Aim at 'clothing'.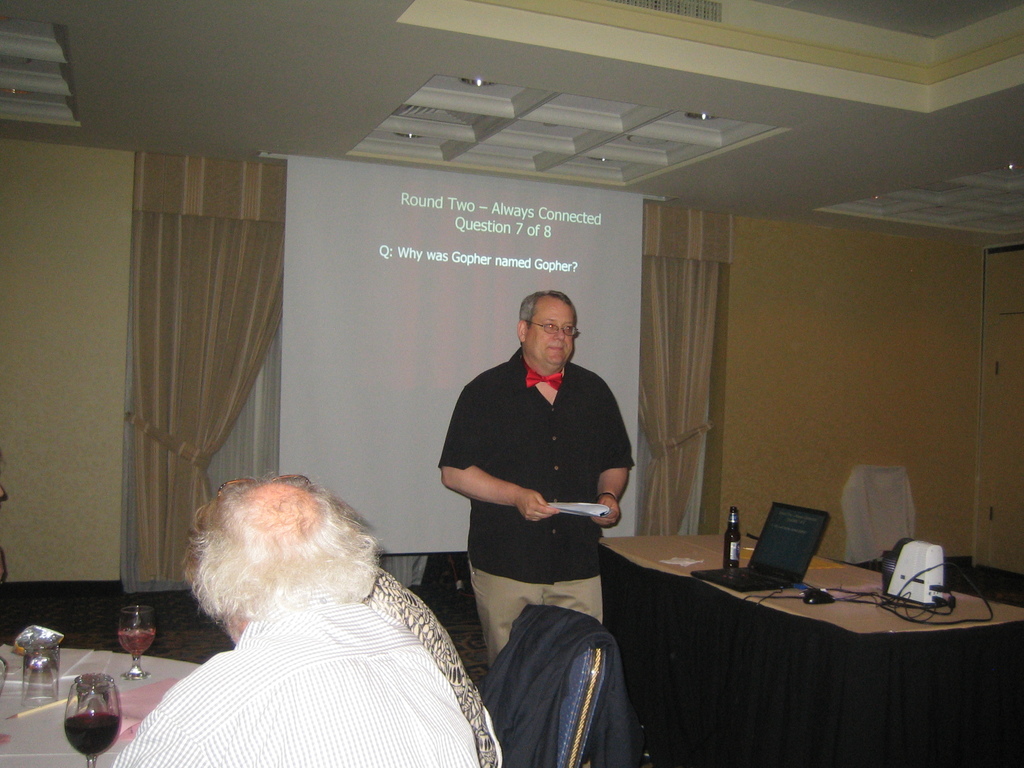
Aimed at {"left": 99, "top": 572, "right": 506, "bottom": 767}.
